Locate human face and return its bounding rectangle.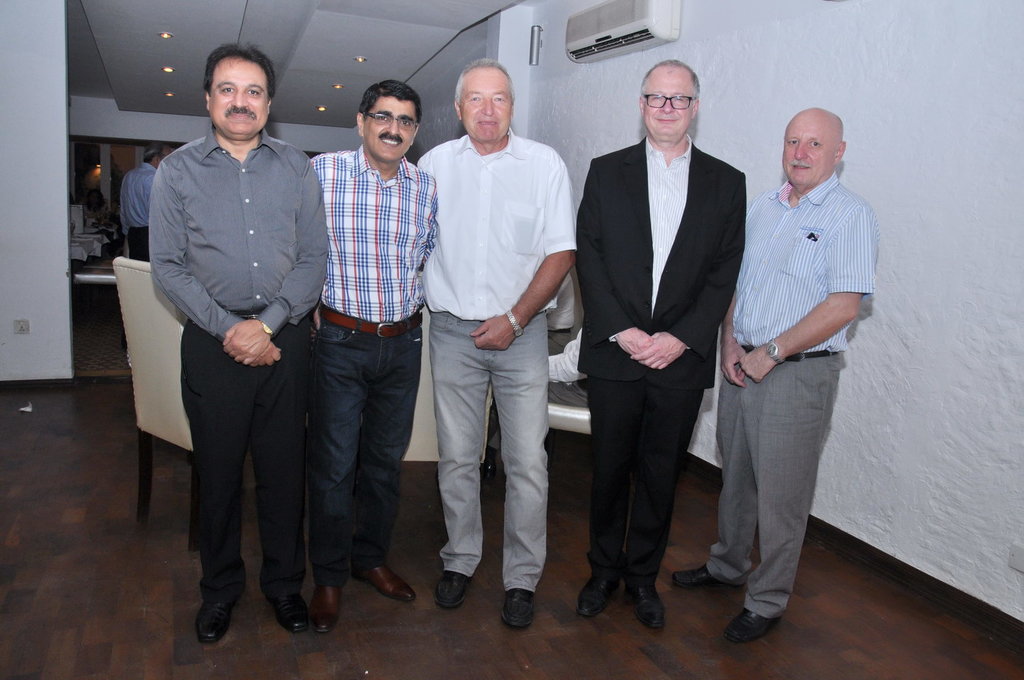
[x1=365, y1=96, x2=412, y2=159].
